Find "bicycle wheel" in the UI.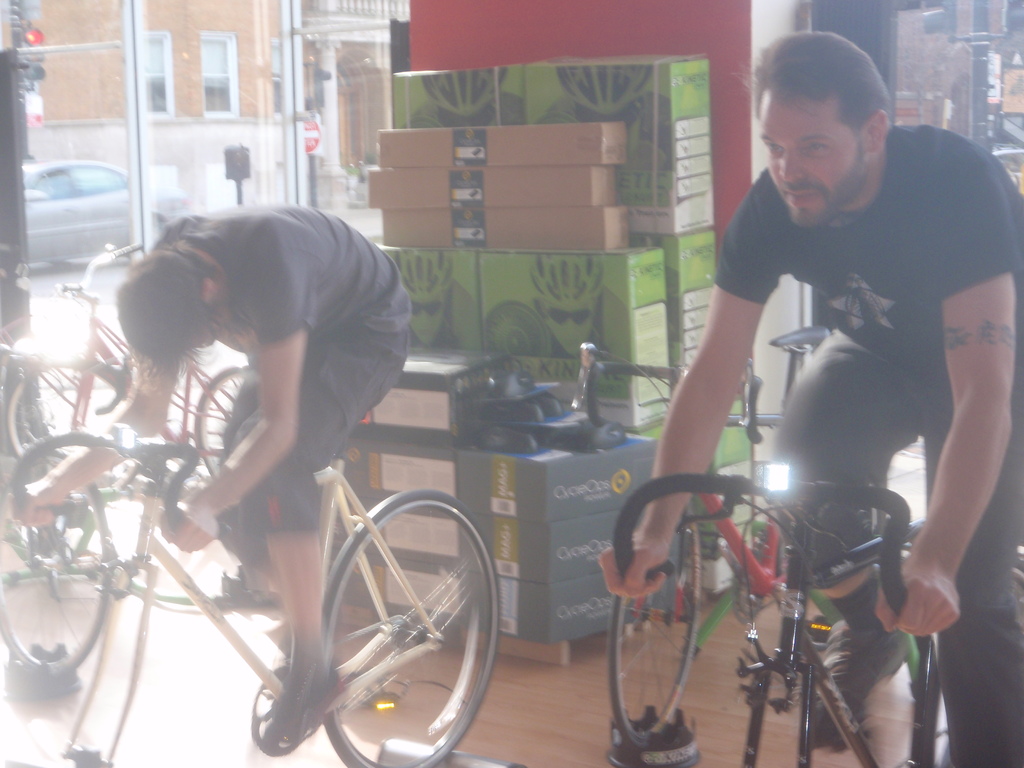
UI element at locate(6, 355, 135, 482).
